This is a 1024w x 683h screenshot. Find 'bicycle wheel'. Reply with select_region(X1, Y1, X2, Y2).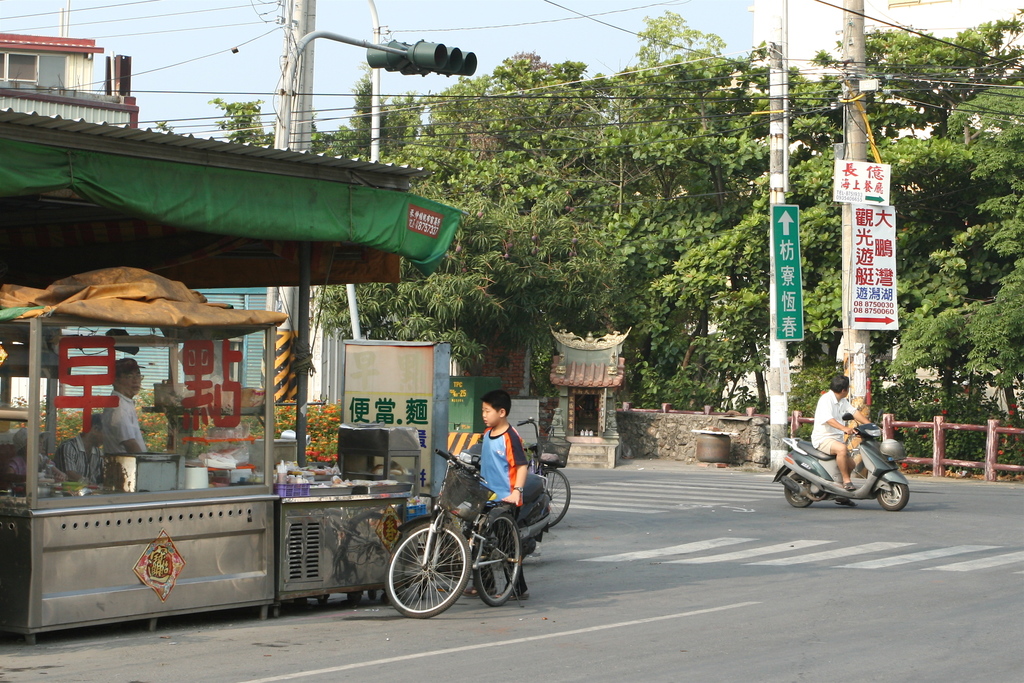
select_region(387, 532, 468, 625).
